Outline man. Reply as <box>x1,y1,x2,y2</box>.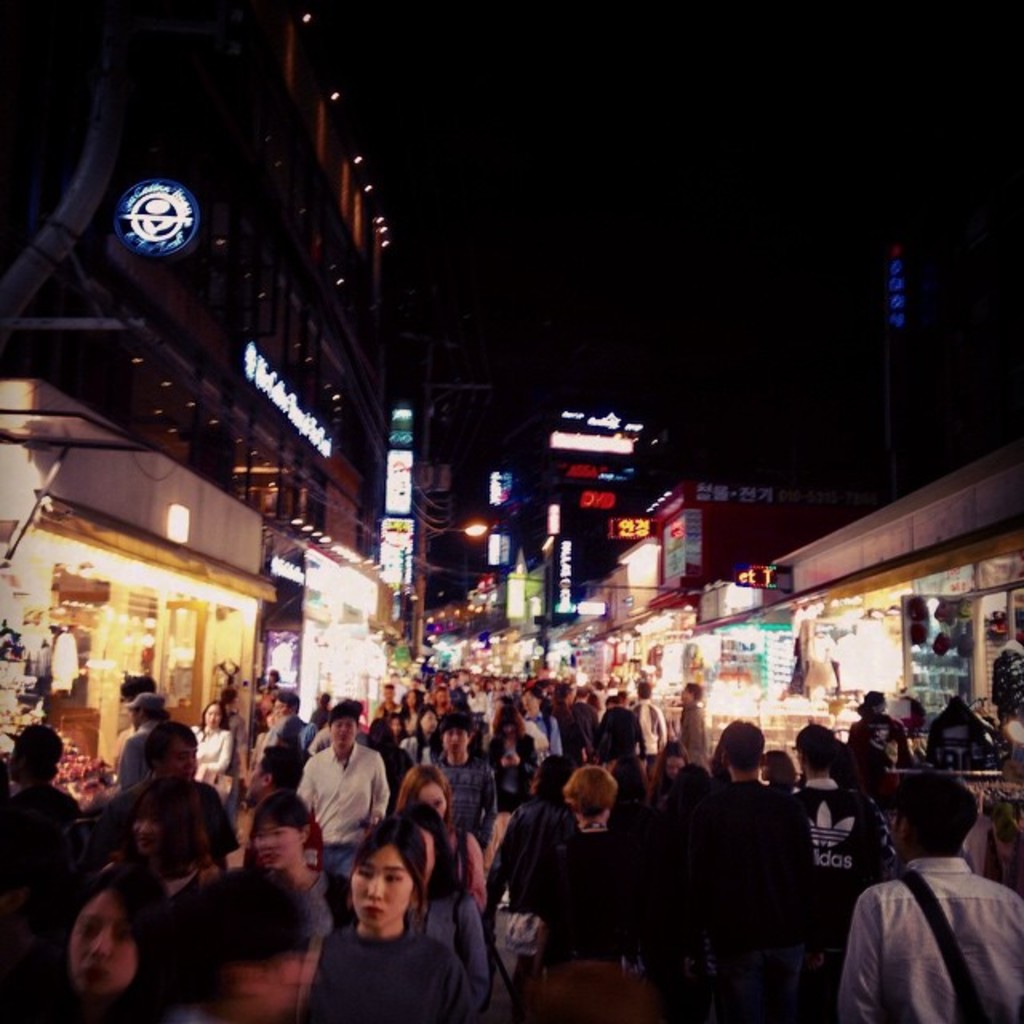
<box>573,688,598,760</box>.
